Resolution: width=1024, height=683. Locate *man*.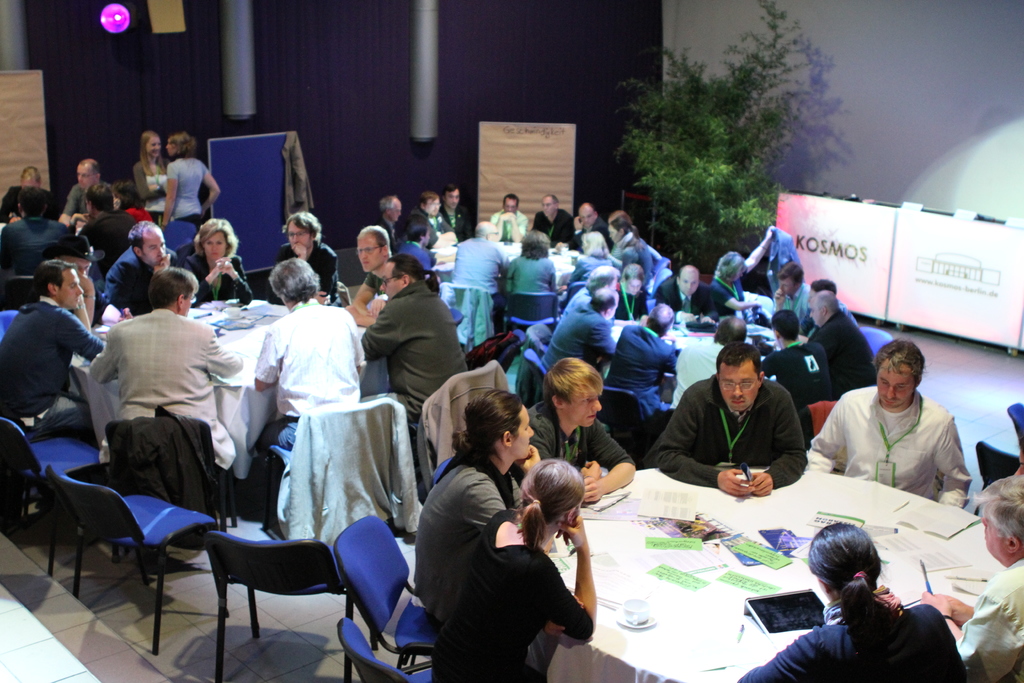
{"x1": 360, "y1": 254, "x2": 470, "y2": 465}.
